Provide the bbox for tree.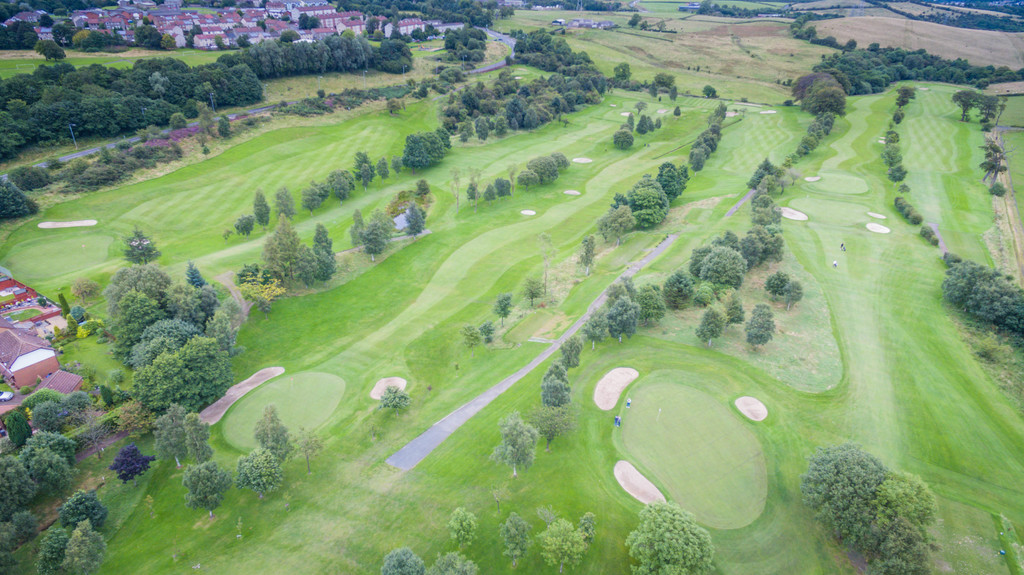
locate(876, 467, 939, 538).
